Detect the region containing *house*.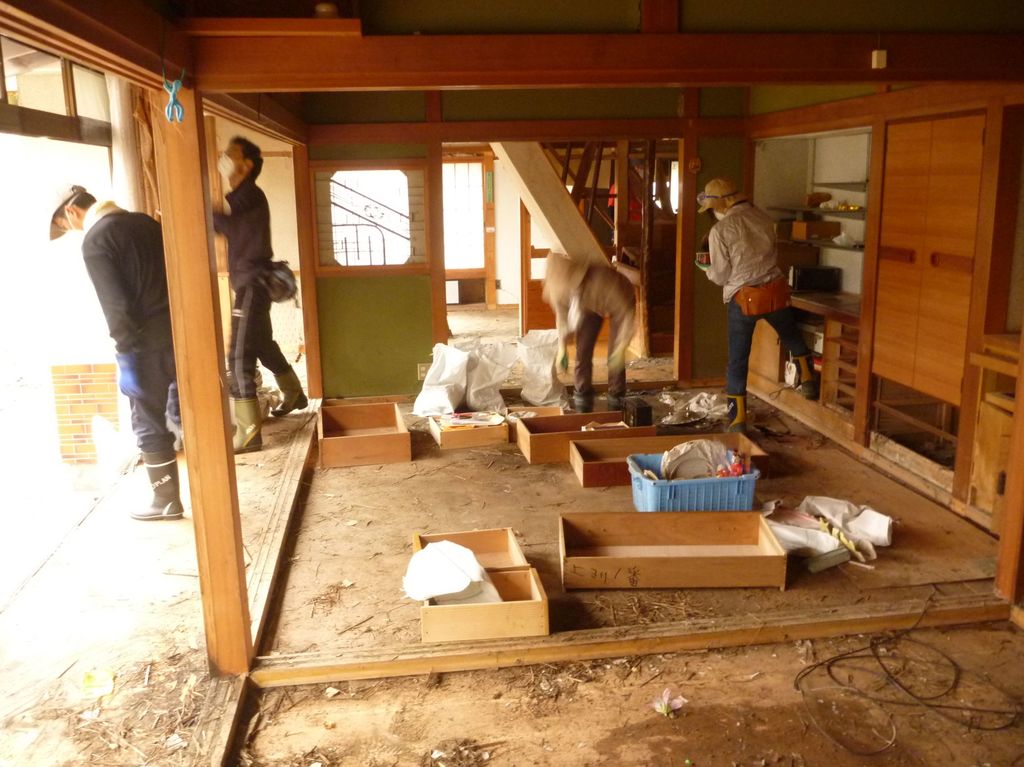
(0, 0, 1023, 766).
